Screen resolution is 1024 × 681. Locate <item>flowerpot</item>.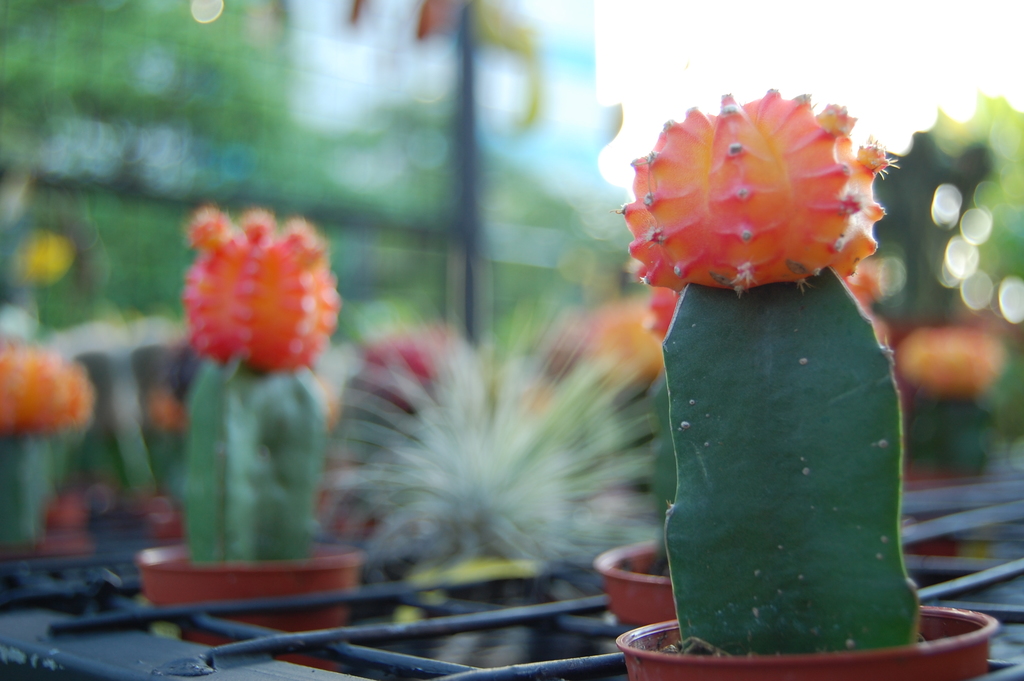
(136, 538, 356, 673).
